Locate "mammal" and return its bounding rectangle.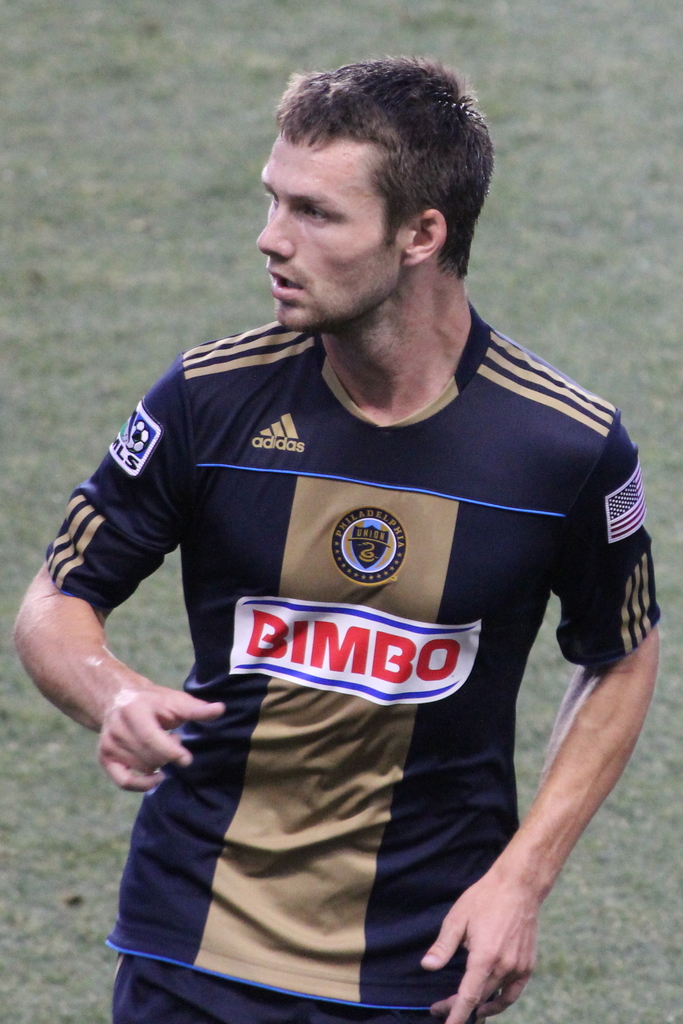
(25, 109, 667, 1023).
